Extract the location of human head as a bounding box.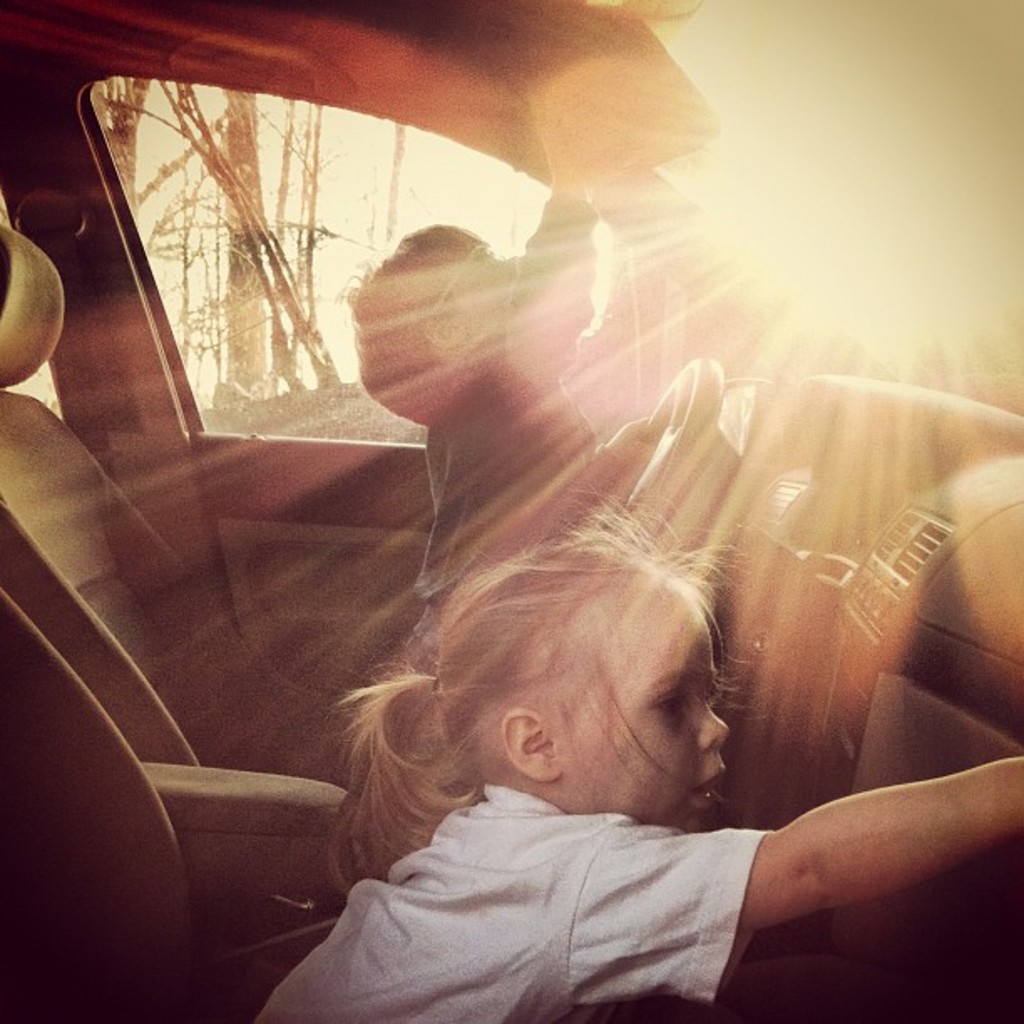
left=433, top=520, right=730, bottom=813.
